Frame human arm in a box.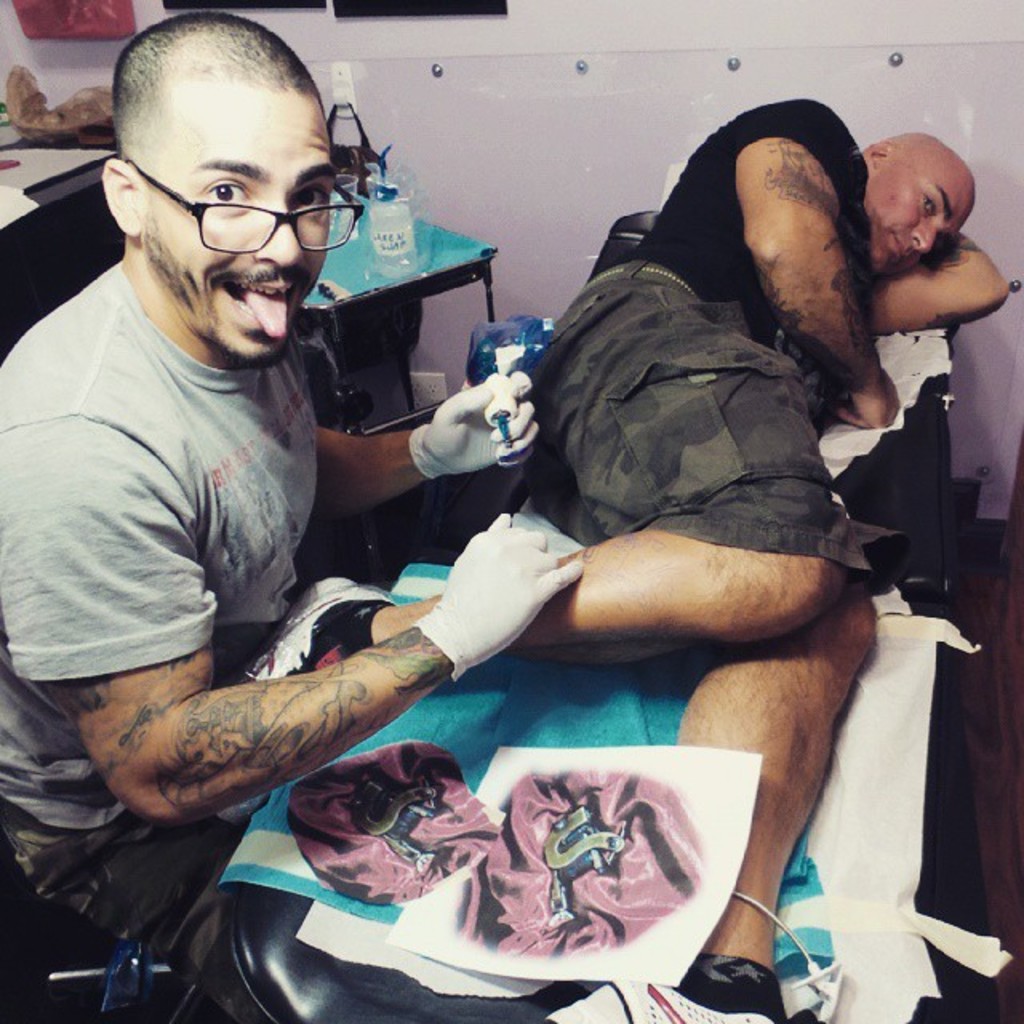
bbox=(834, 214, 1014, 338).
